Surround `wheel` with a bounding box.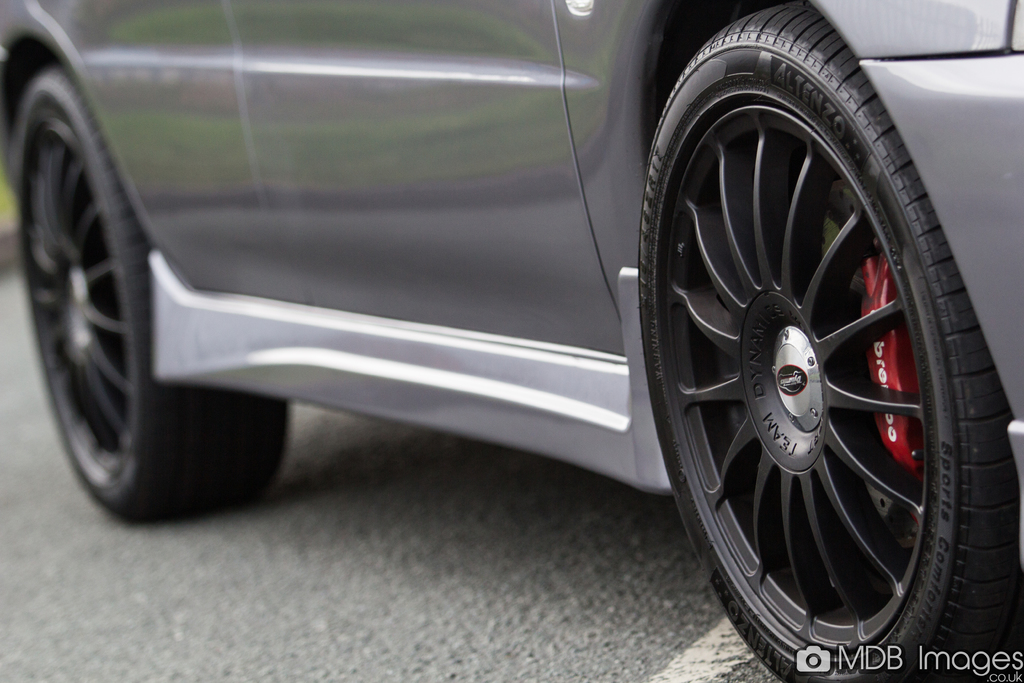
[x1=655, y1=23, x2=982, y2=677].
